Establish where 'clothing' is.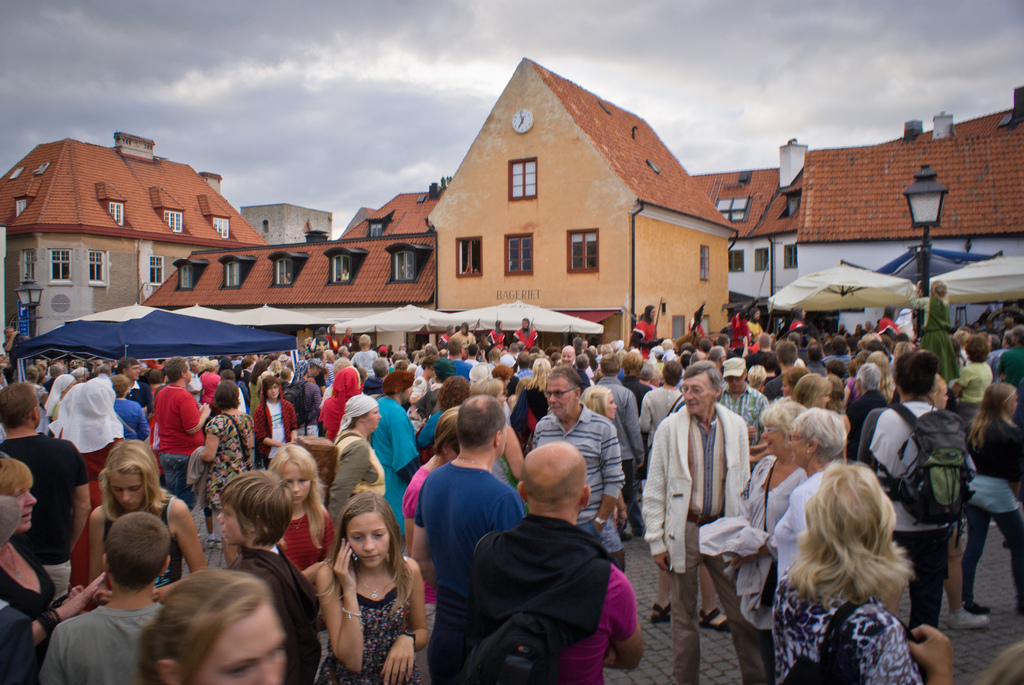
Established at BBox(520, 397, 533, 439).
